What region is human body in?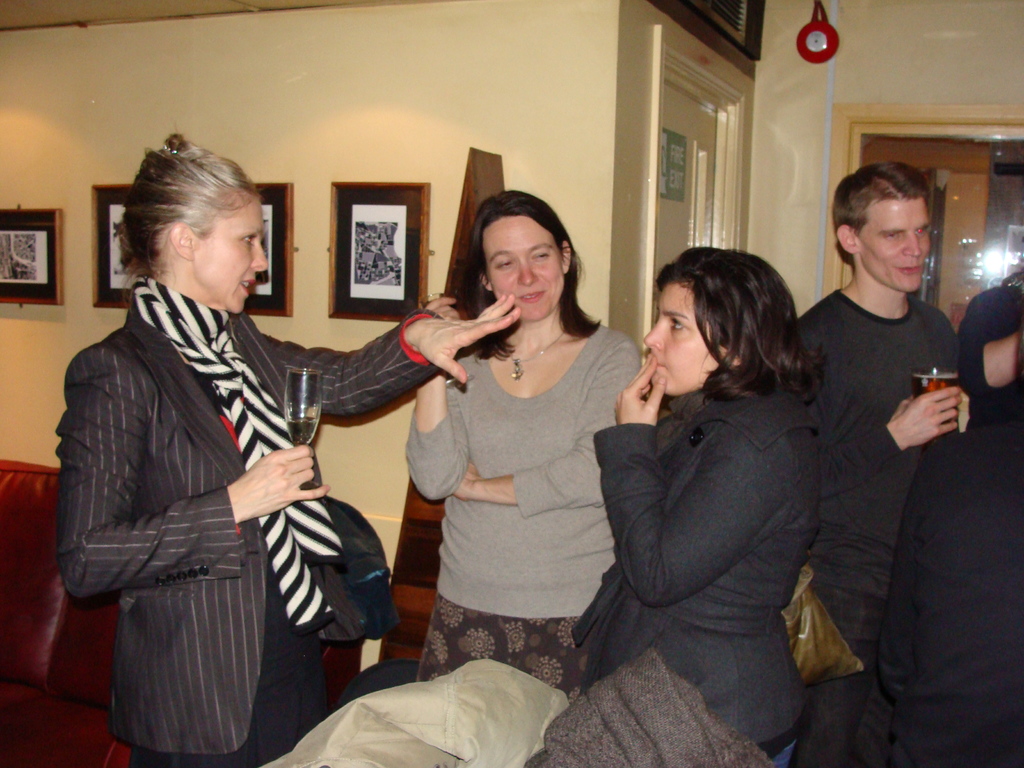
56,135,522,767.
